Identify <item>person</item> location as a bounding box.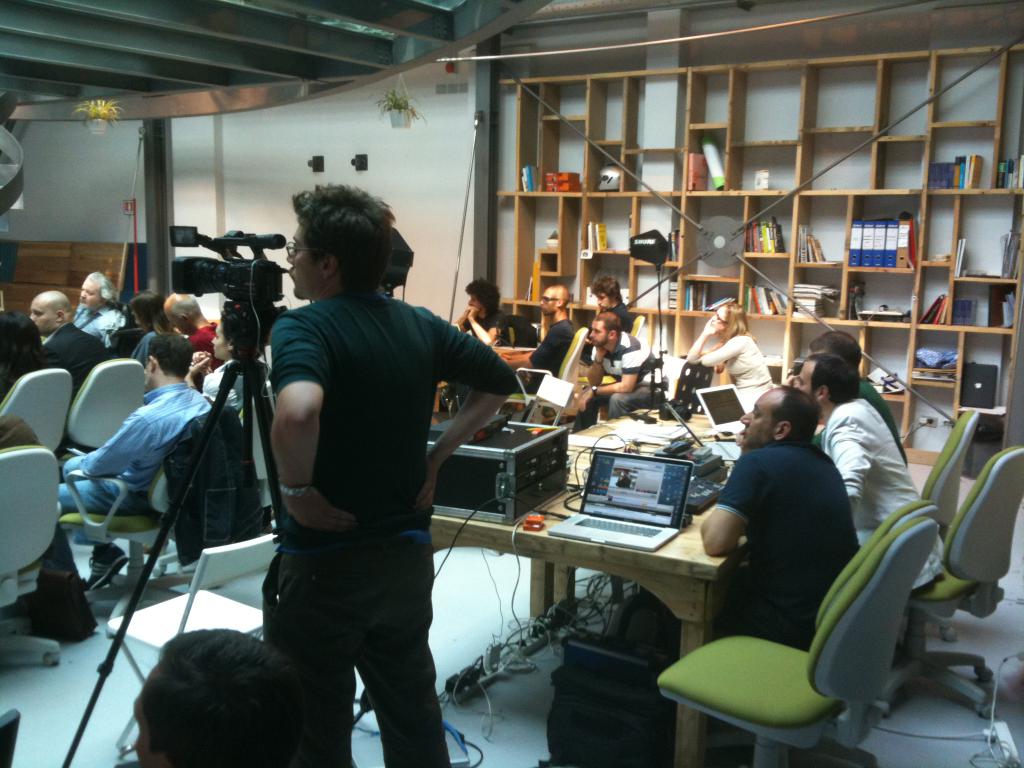
bbox=[479, 283, 578, 438].
